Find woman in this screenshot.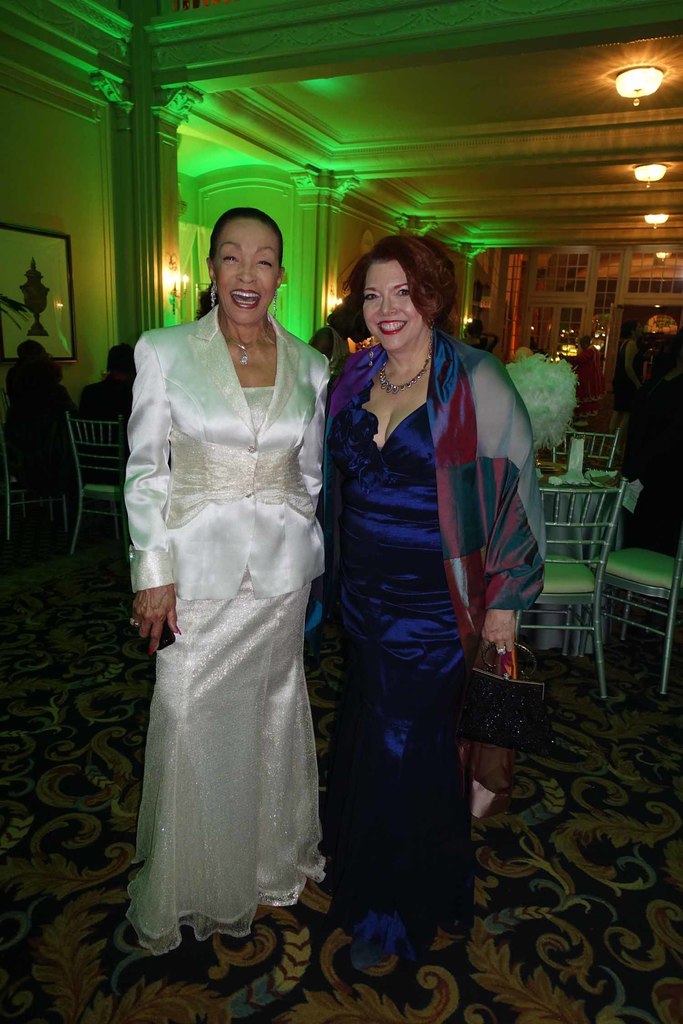
The bounding box for woman is Rect(121, 205, 333, 957).
